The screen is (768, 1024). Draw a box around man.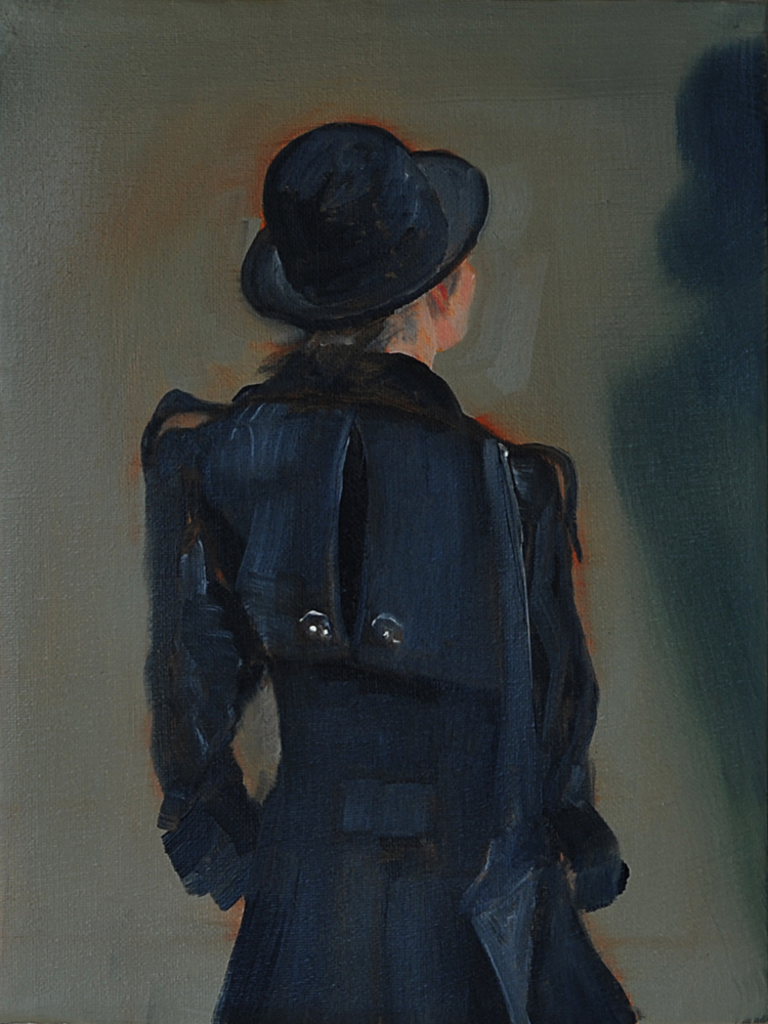
BBox(106, 97, 636, 1023).
